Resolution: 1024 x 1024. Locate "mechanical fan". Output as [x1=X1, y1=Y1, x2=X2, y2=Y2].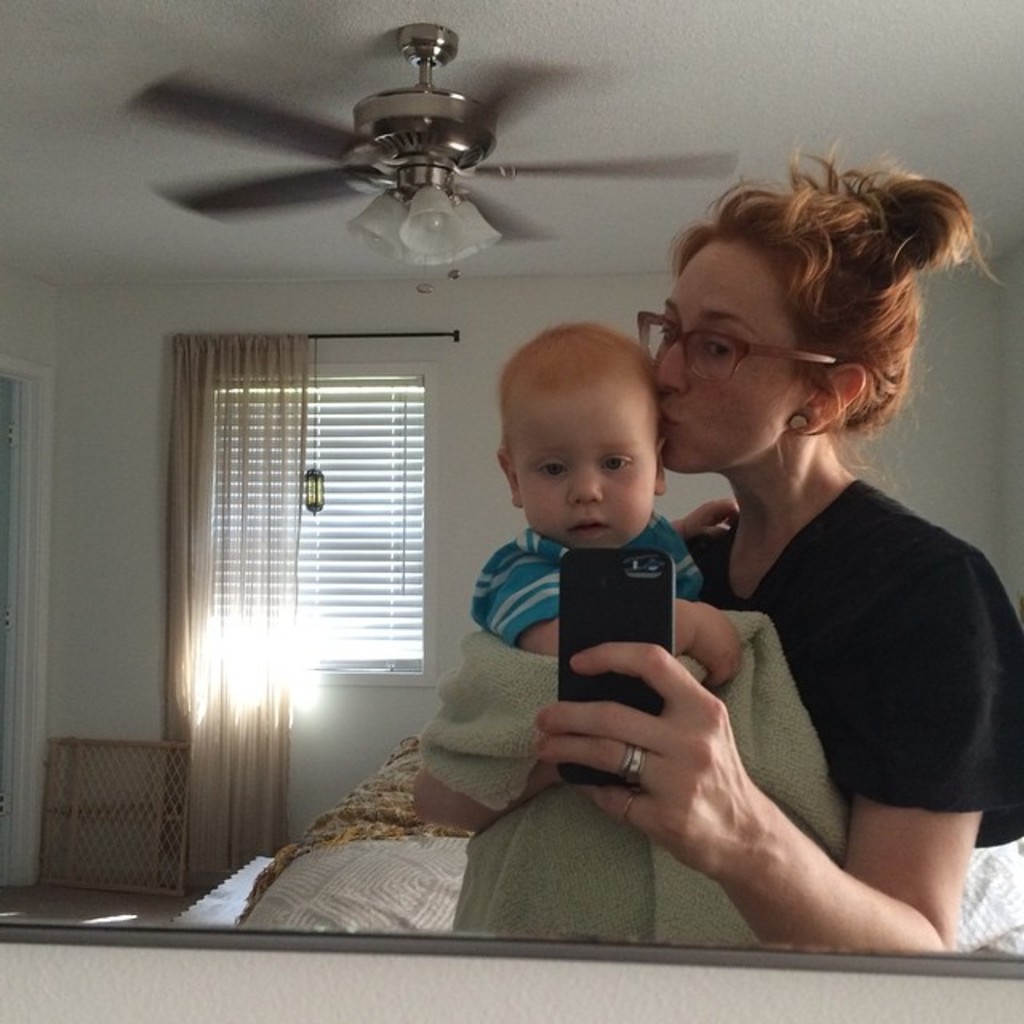
[x1=114, y1=19, x2=739, y2=269].
